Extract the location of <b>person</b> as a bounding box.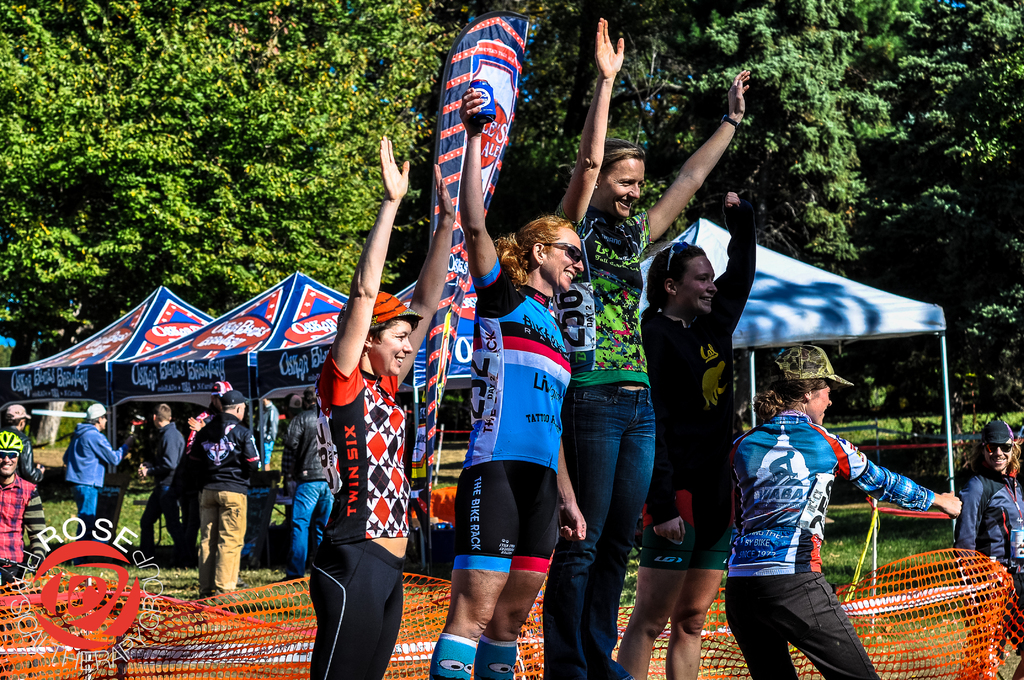
735:366:937:679.
